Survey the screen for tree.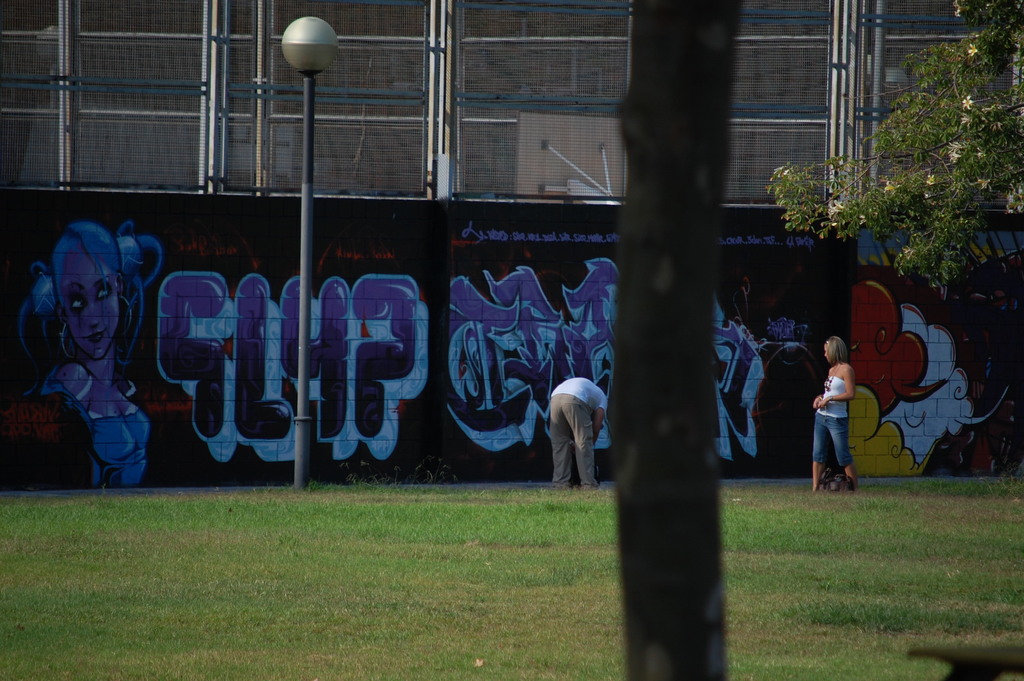
Survey found: x1=608 y1=0 x2=754 y2=680.
